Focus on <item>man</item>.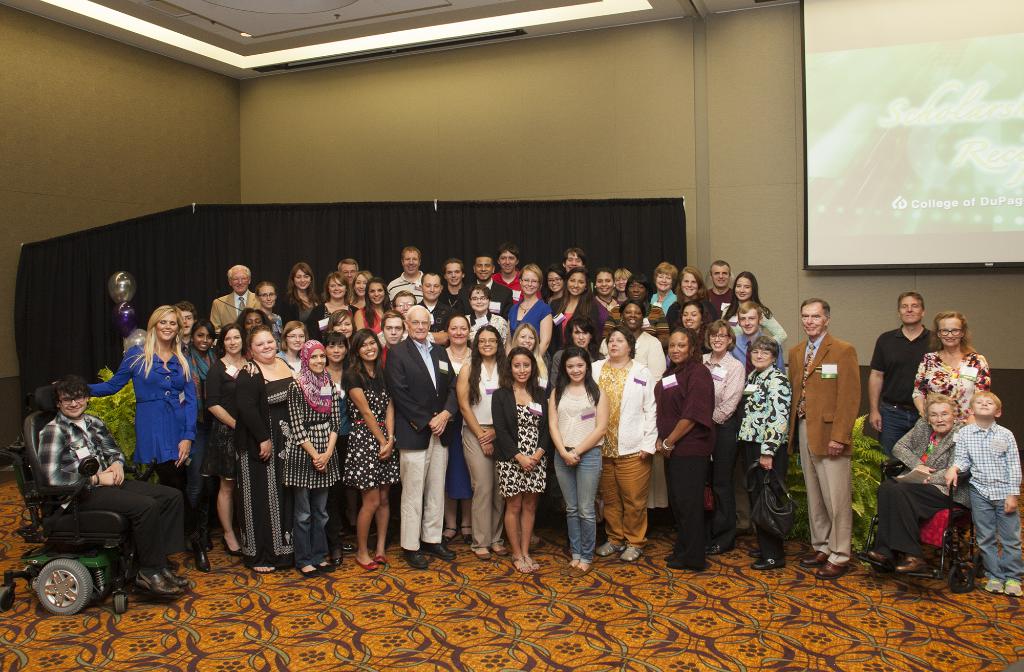
Focused at {"left": 447, "top": 259, "right": 467, "bottom": 307}.
